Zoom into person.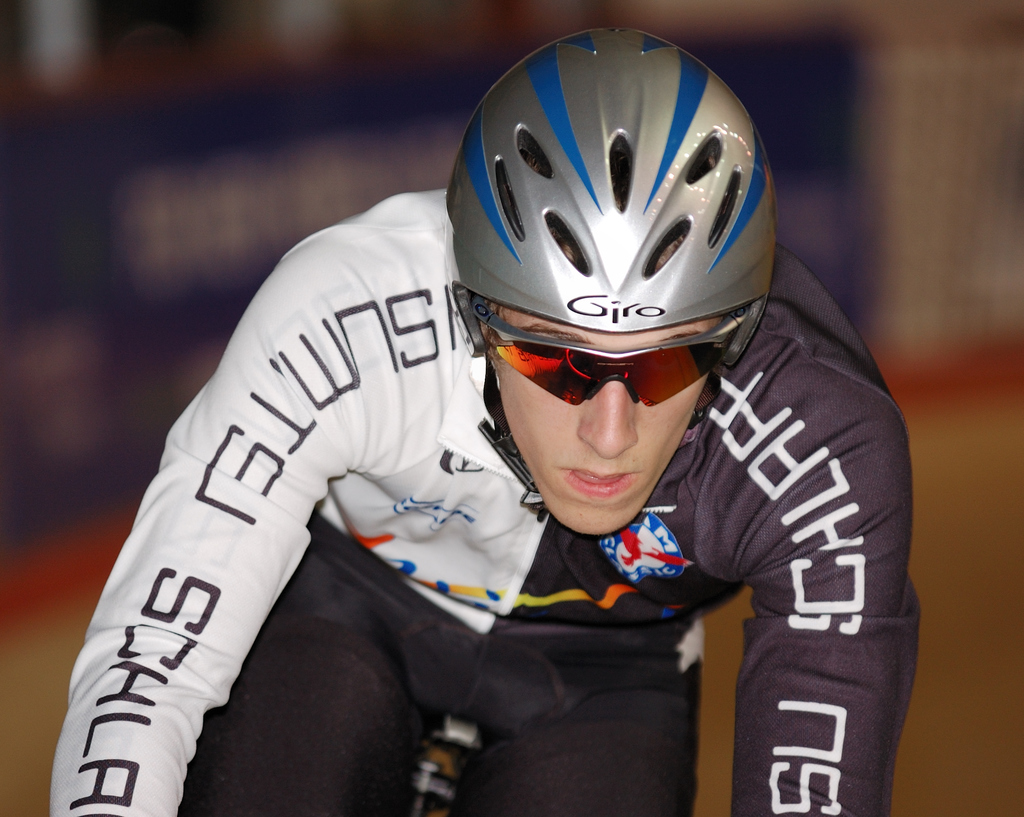
Zoom target: x1=45 y1=27 x2=921 y2=816.
